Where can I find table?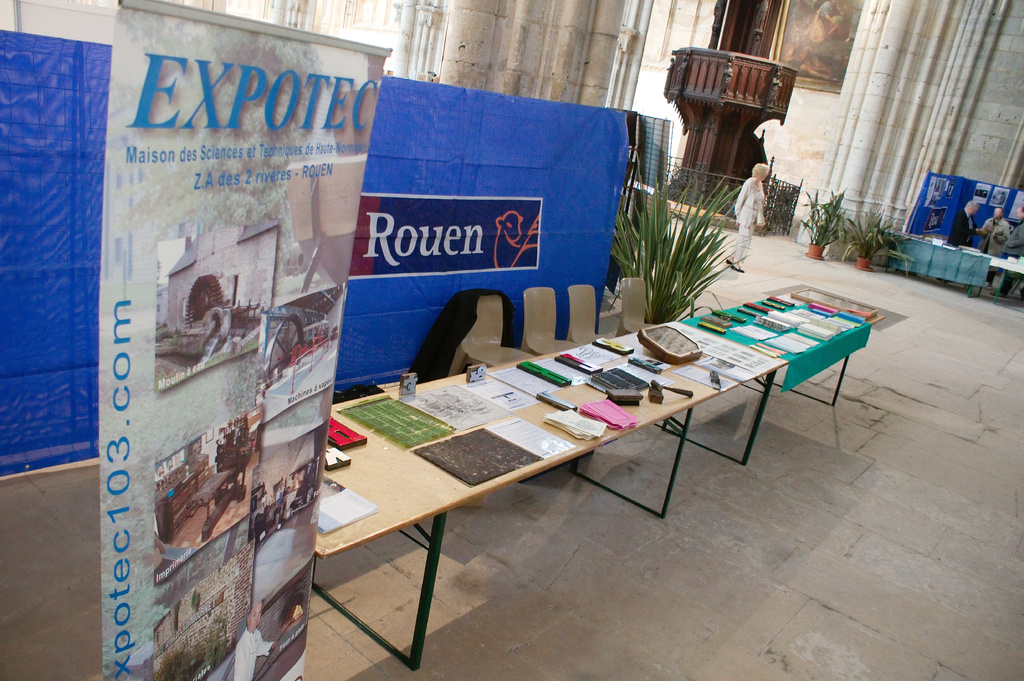
You can find it at 684, 289, 875, 408.
